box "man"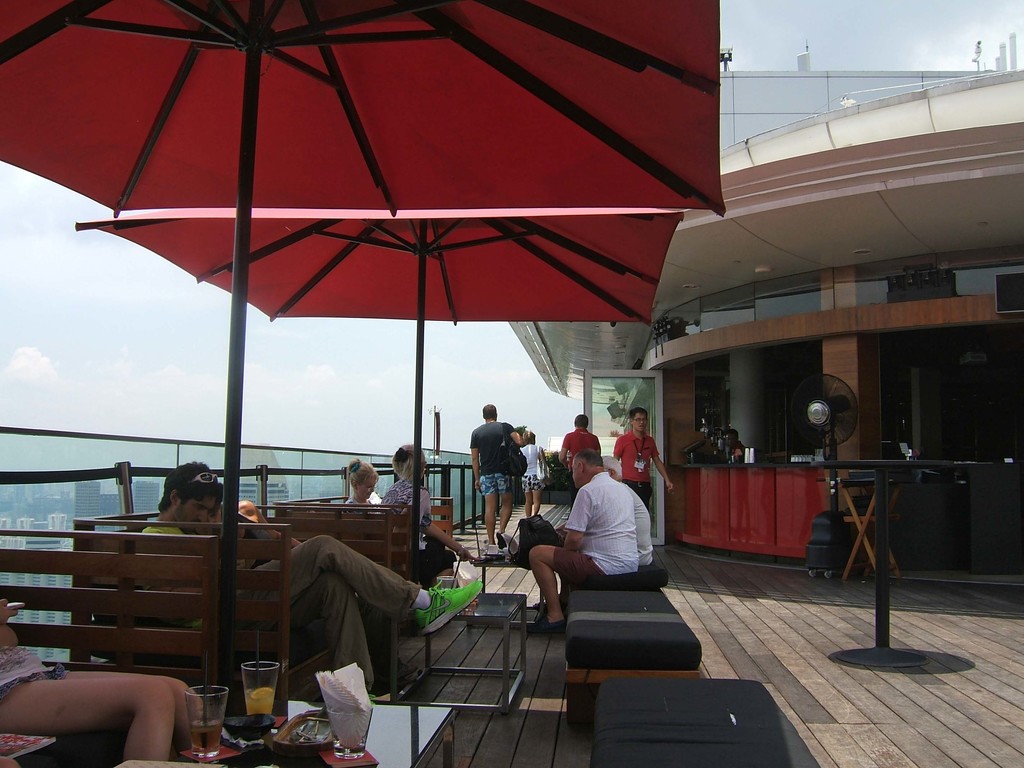
left=562, top=415, right=603, bottom=481
